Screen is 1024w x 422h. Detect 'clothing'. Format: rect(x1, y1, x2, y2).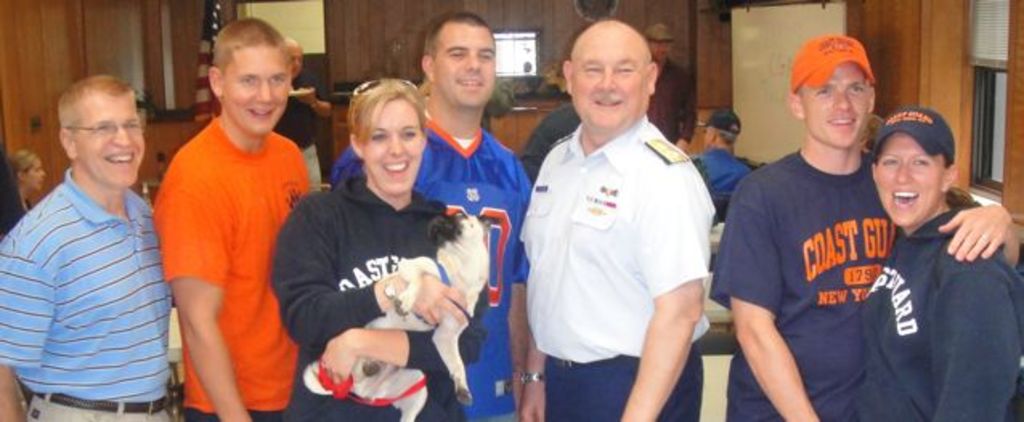
rect(0, 160, 178, 420).
